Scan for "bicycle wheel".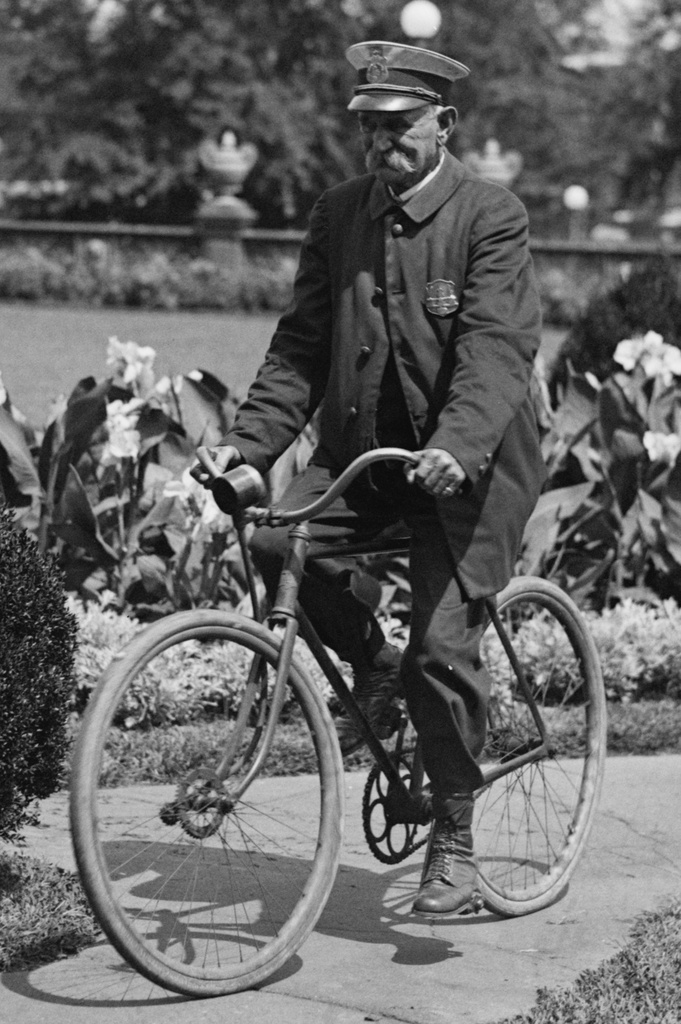
Scan result: l=469, t=575, r=610, b=917.
